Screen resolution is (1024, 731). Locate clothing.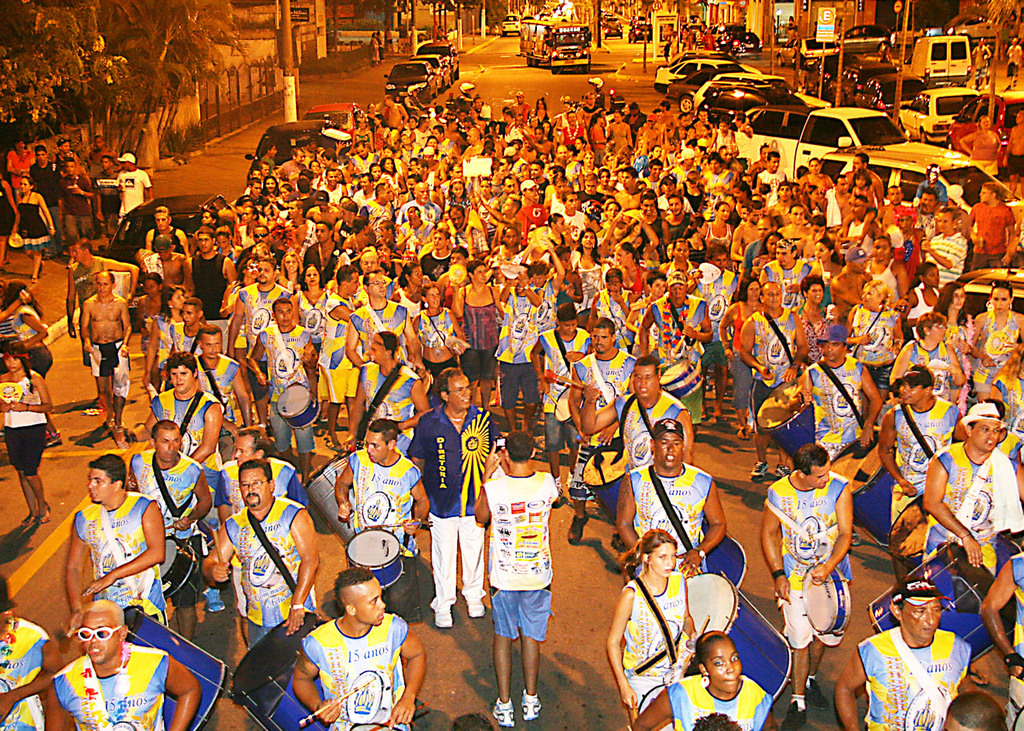
950,443,1023,572.
